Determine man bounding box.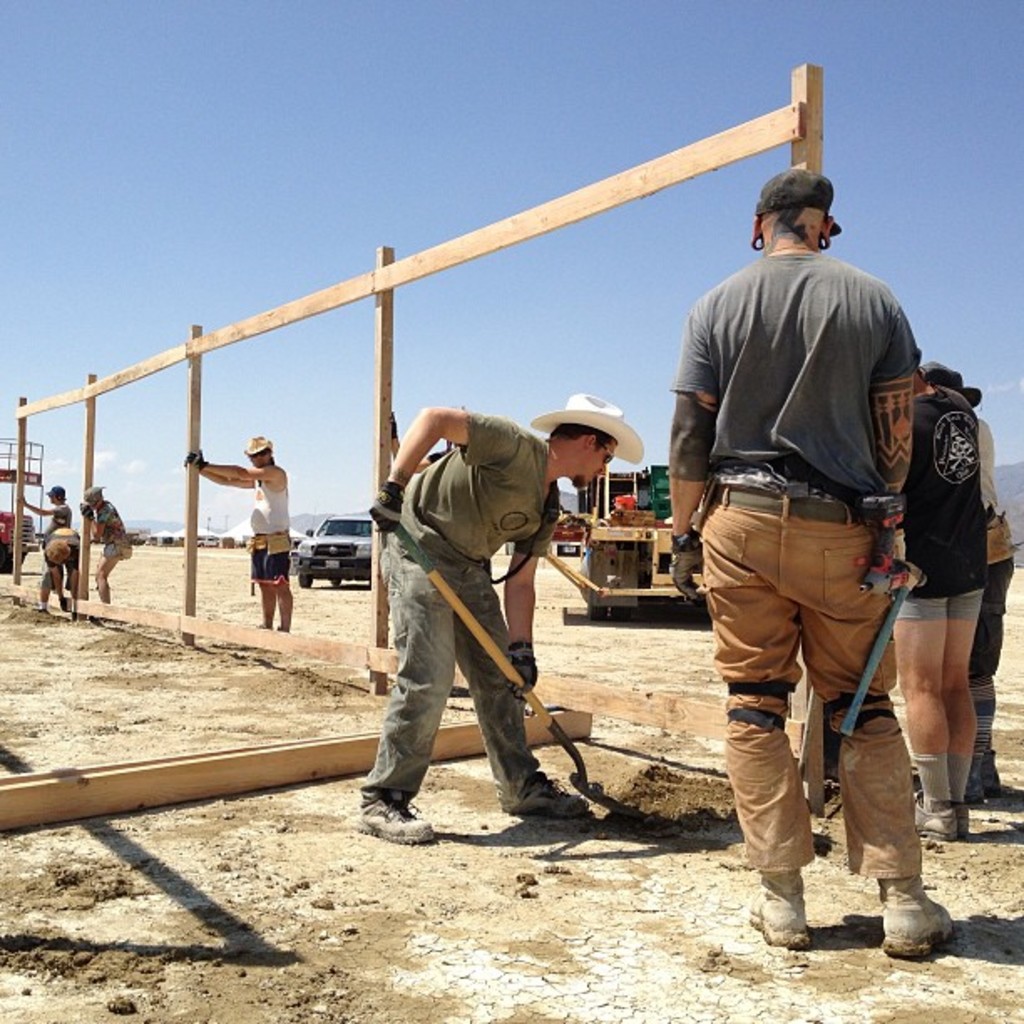
Determined: 351, 393, 622, 853.
